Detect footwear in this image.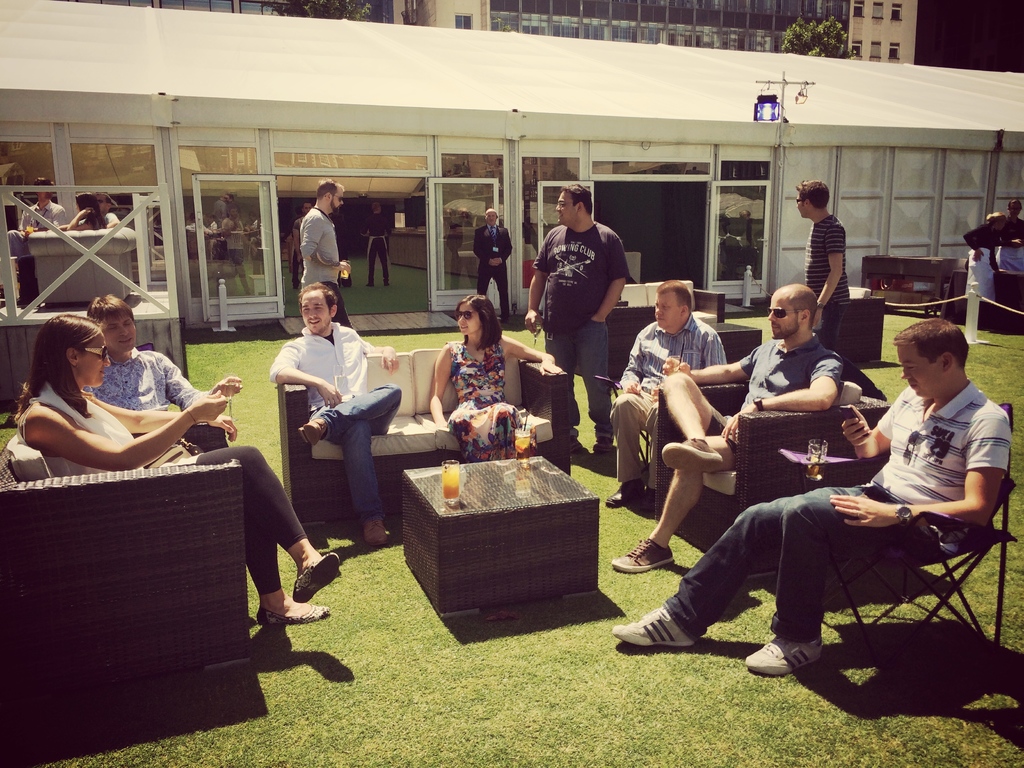
Detection: BBox(298, 415, 329, 448).
